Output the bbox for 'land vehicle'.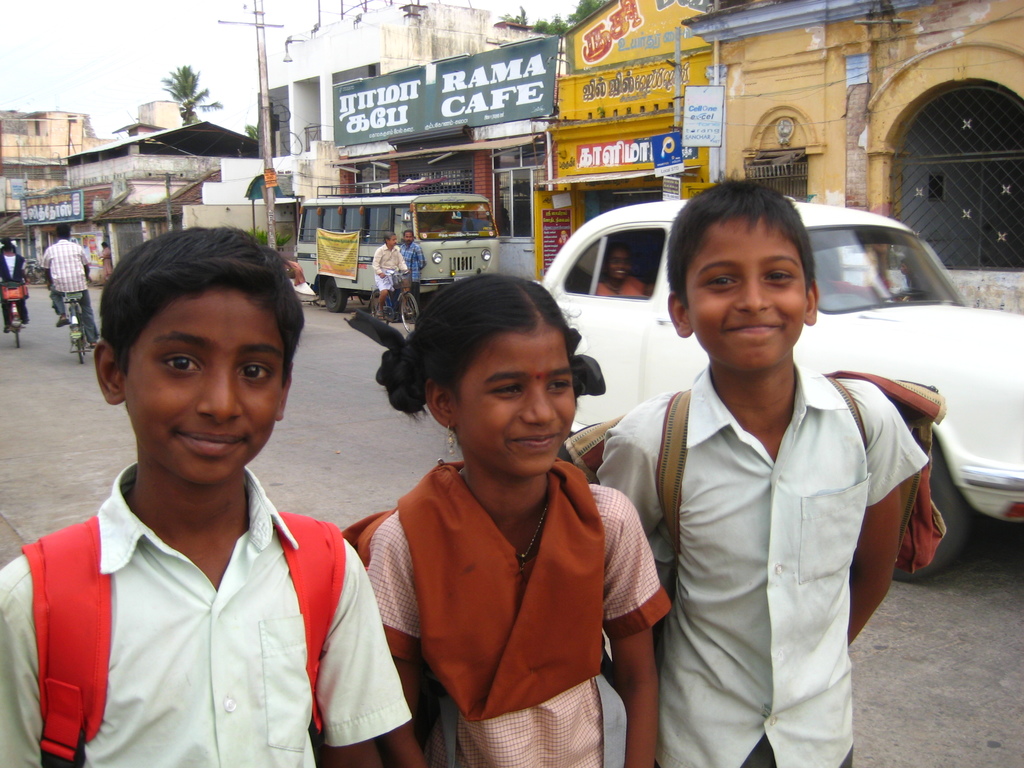
detection(540, 198, 1023, 572).
